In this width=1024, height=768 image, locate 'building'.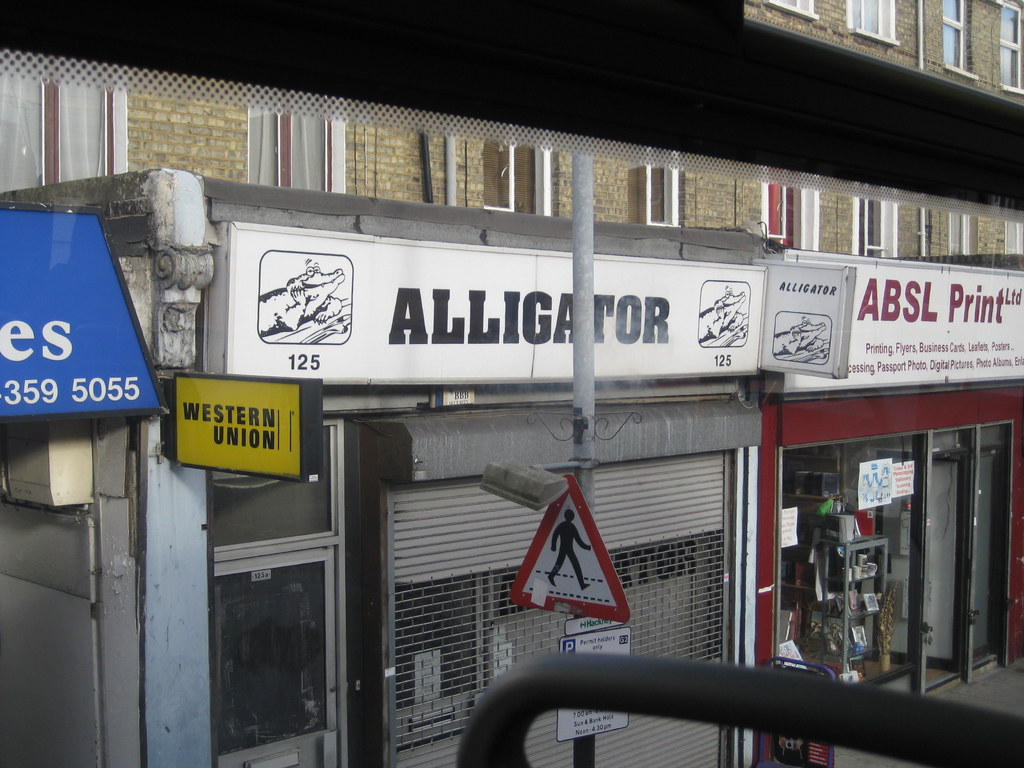
Bounding box: (left=0, top=0, right=1023, bottom=767).
